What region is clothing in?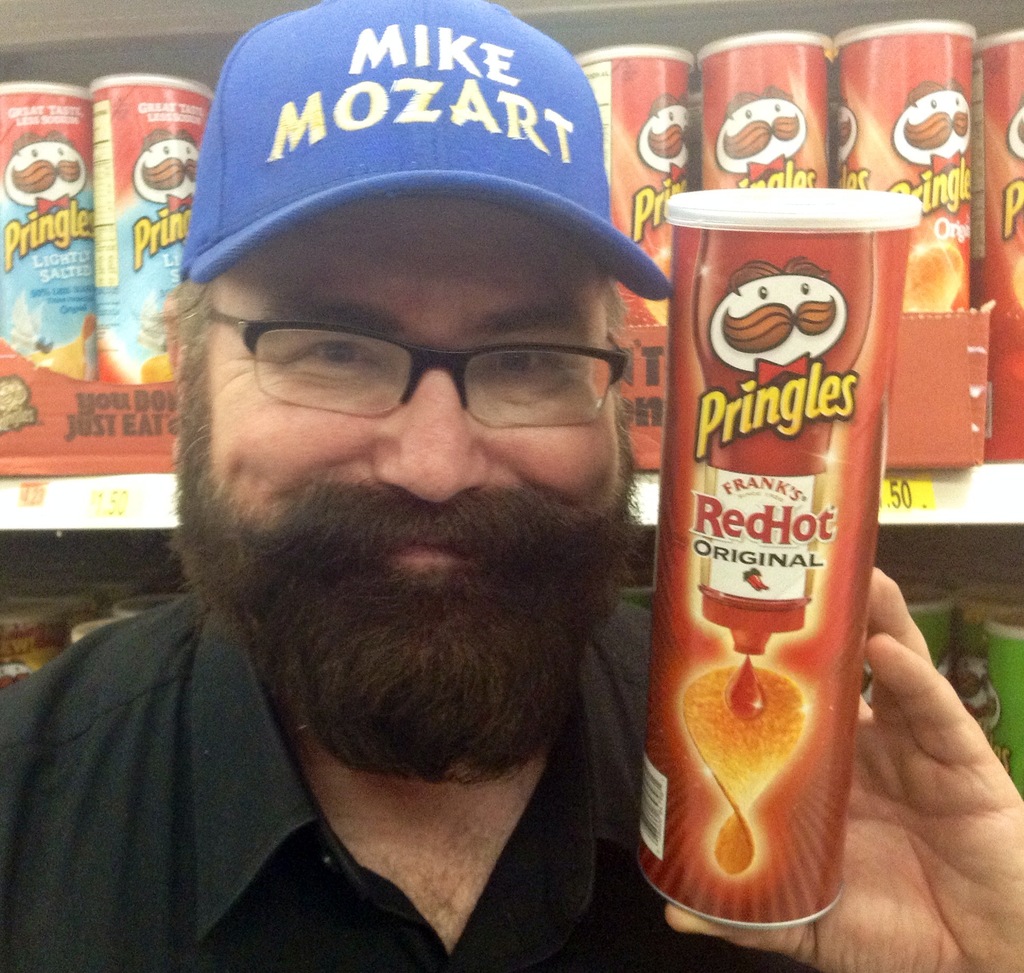
<bbox>0, 580, 835, 972</bbox>.
